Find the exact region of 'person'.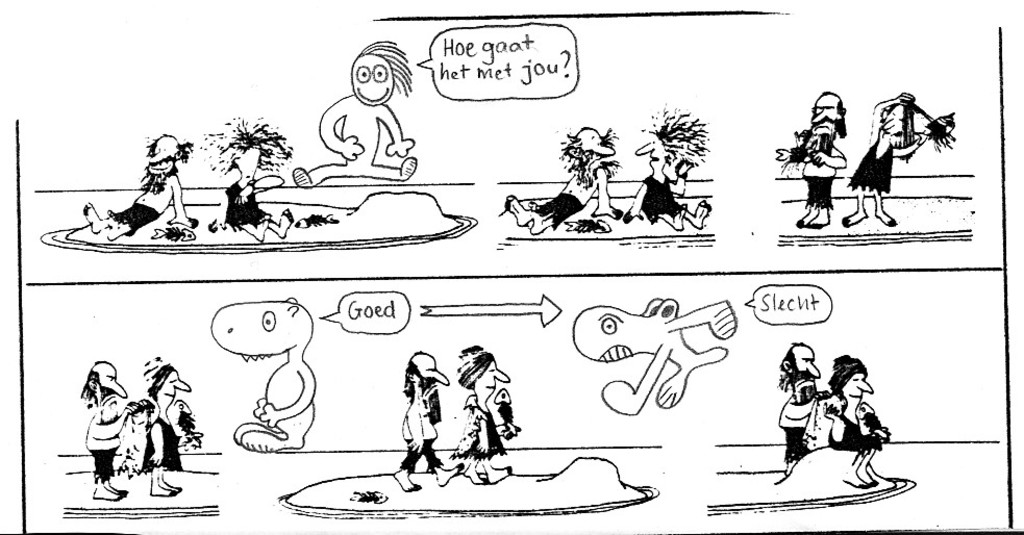
Exact region: x1=780, y1=334, x2=819, y2=467.
